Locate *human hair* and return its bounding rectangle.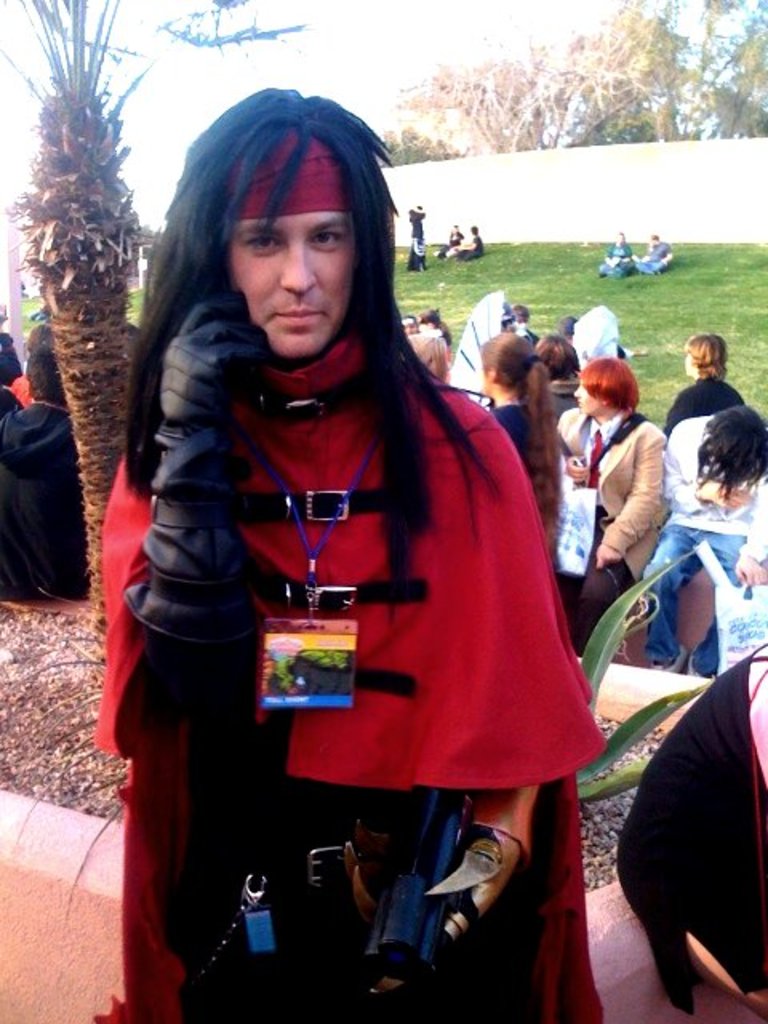
bbox=(539, 330, 578, 381).
